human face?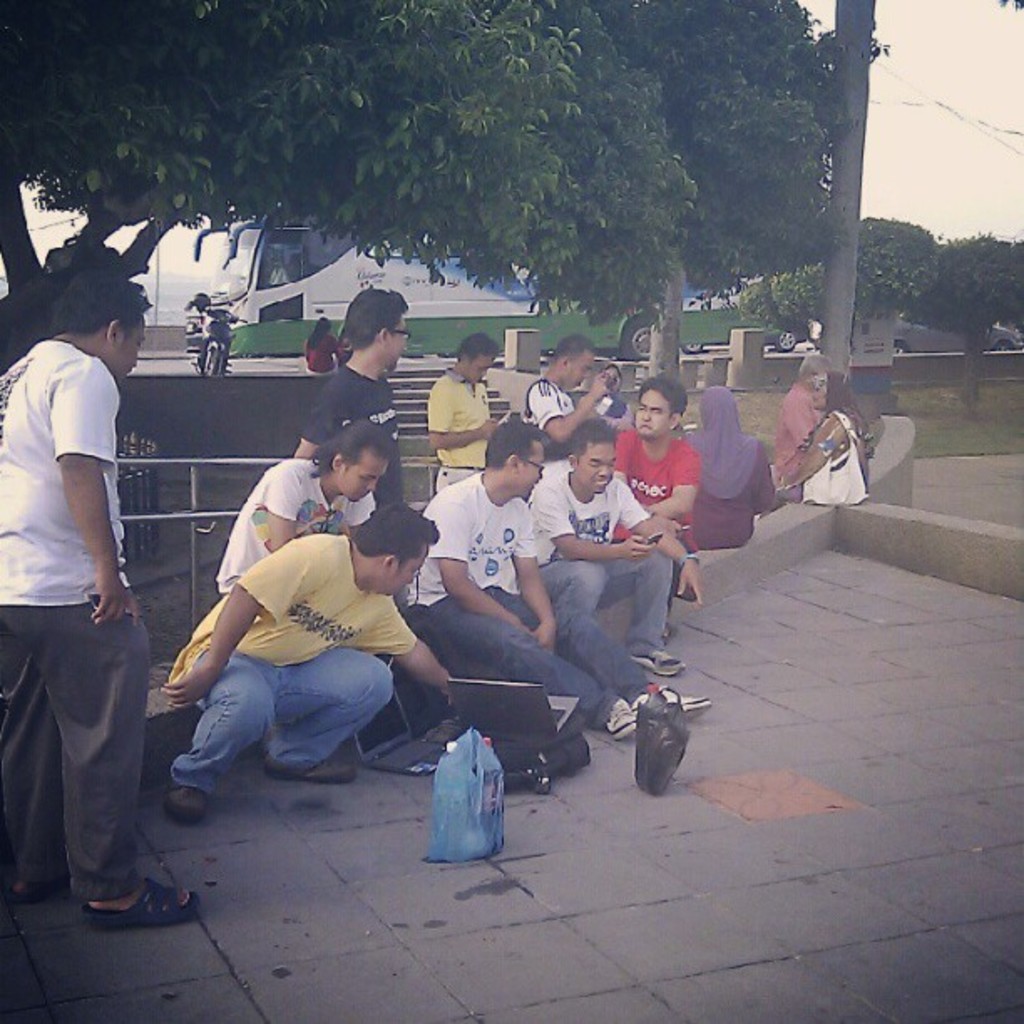
left=388, top=544, right=427, bottom=597
